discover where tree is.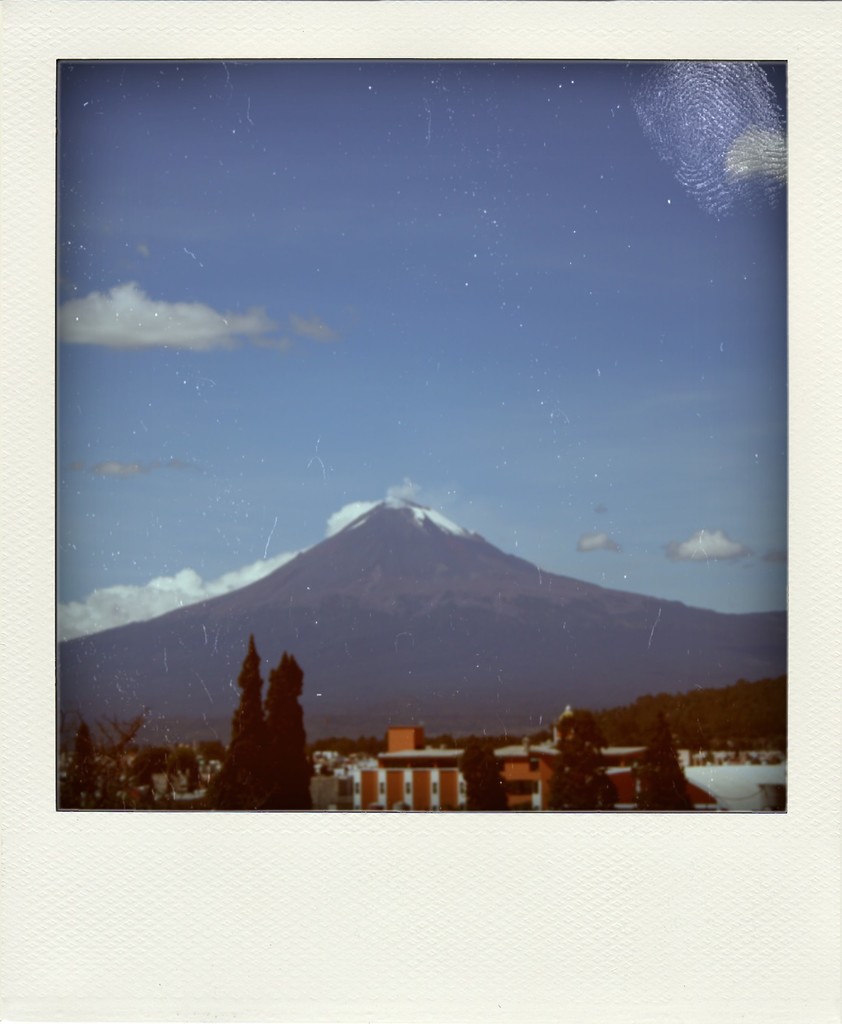
Discovered at {"left": 520, "top": 708, "right": 630, "bottom": 822}.
